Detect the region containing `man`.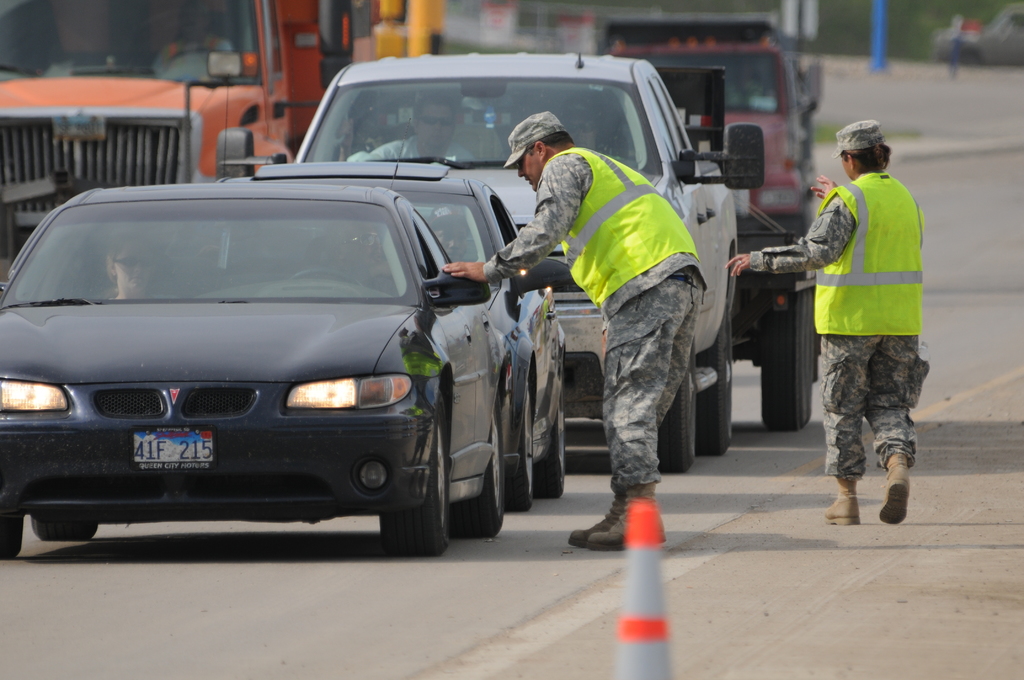
<box>442,113,710,550</box>.
